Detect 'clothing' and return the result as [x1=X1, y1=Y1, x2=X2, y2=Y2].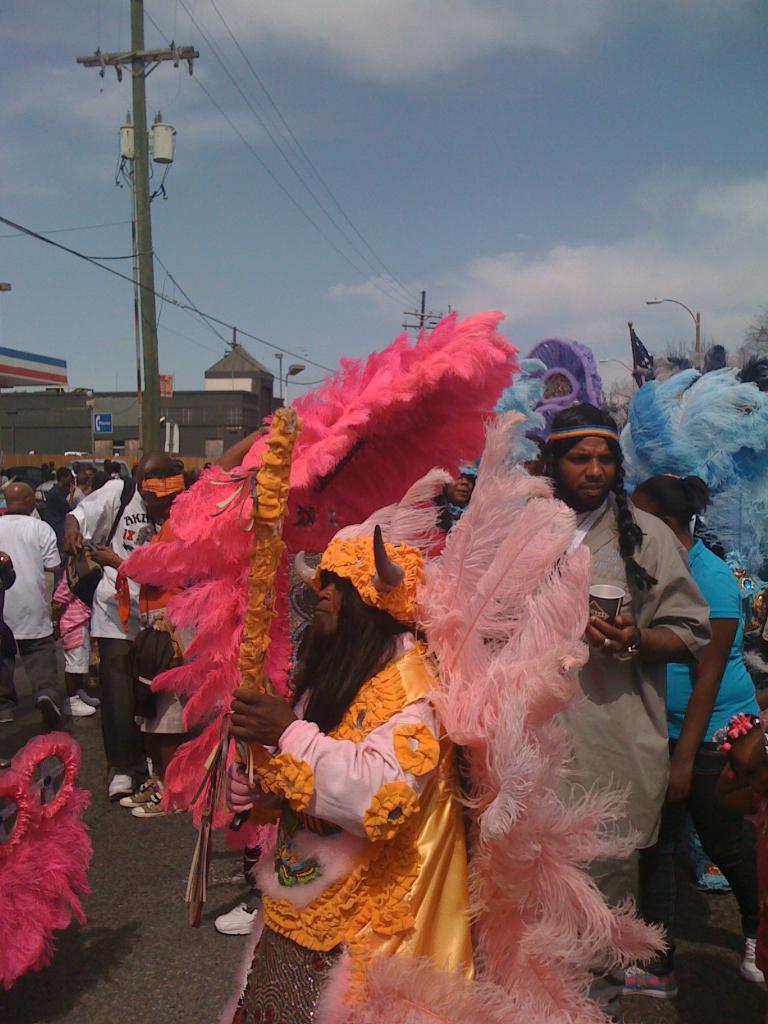
[x1=0, y1=508, x2=80, y2=707].
